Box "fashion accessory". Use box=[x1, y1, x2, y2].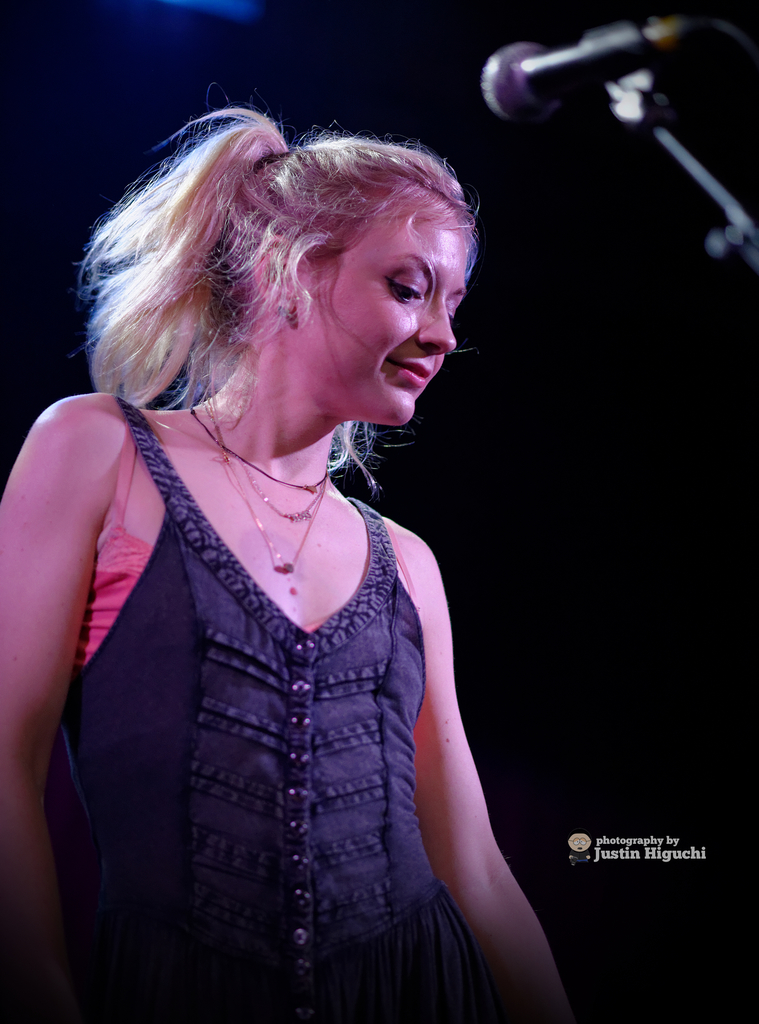
box=[219, 419, 329, 527].
